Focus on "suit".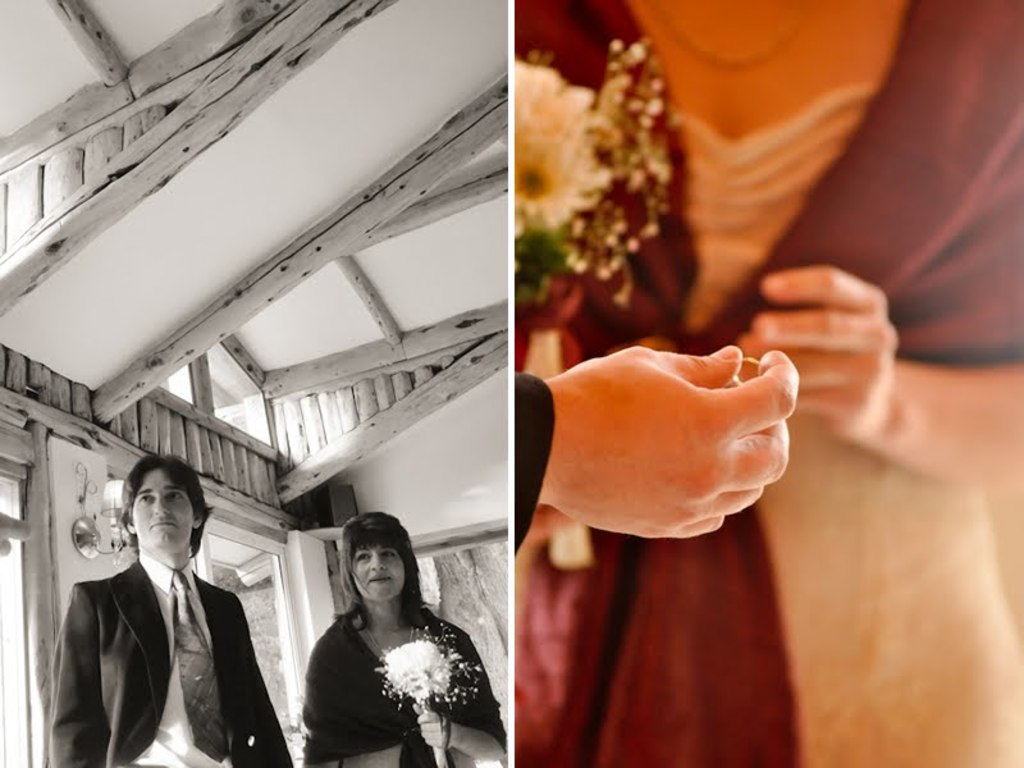
Focused at BBox(50, 495, 255, 763).
